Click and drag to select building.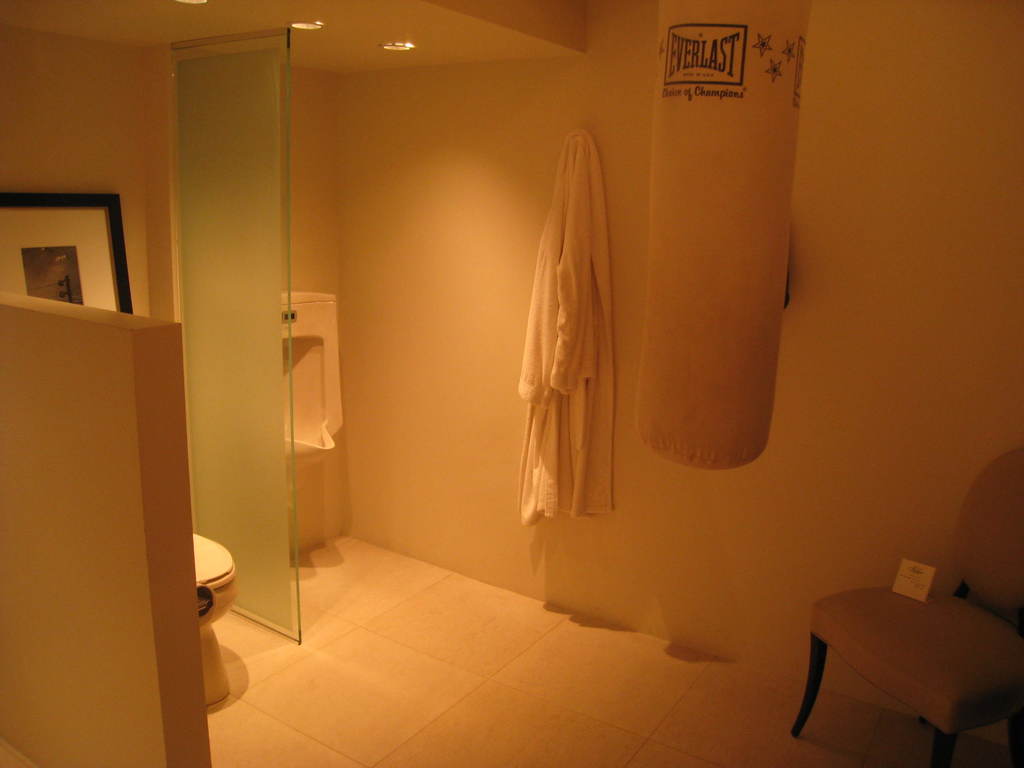
Selection: (left=0, top=0, right=1023, bottom=766).
